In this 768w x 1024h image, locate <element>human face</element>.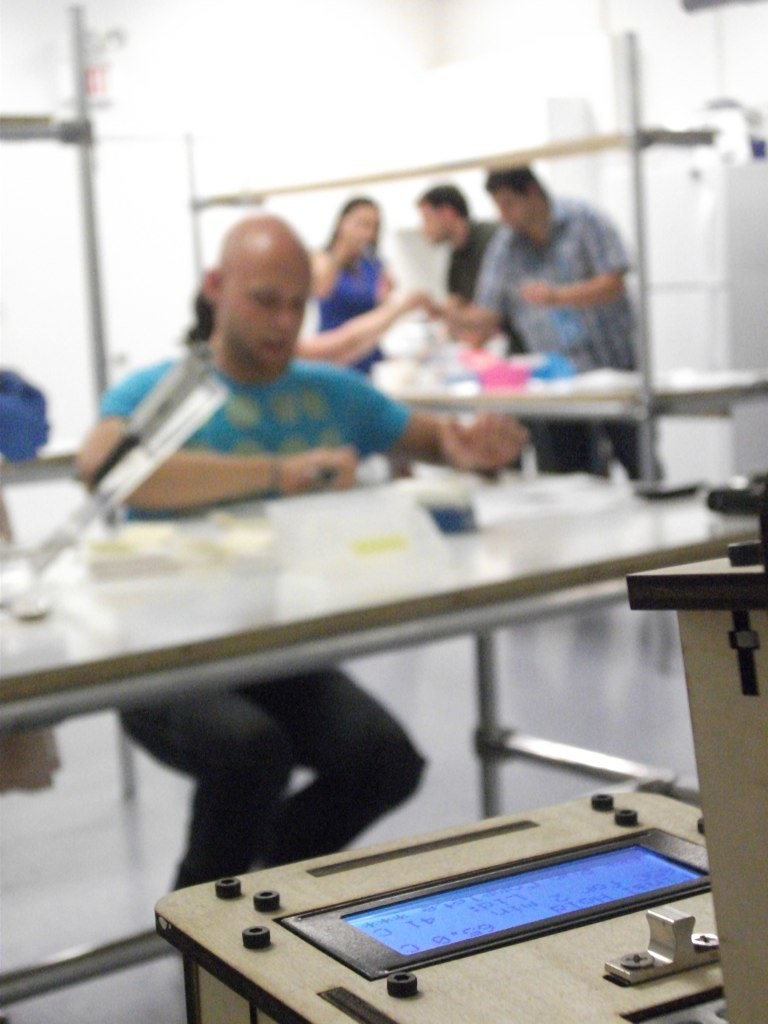
Bounding box: detection(493, 192, 529, 233).
